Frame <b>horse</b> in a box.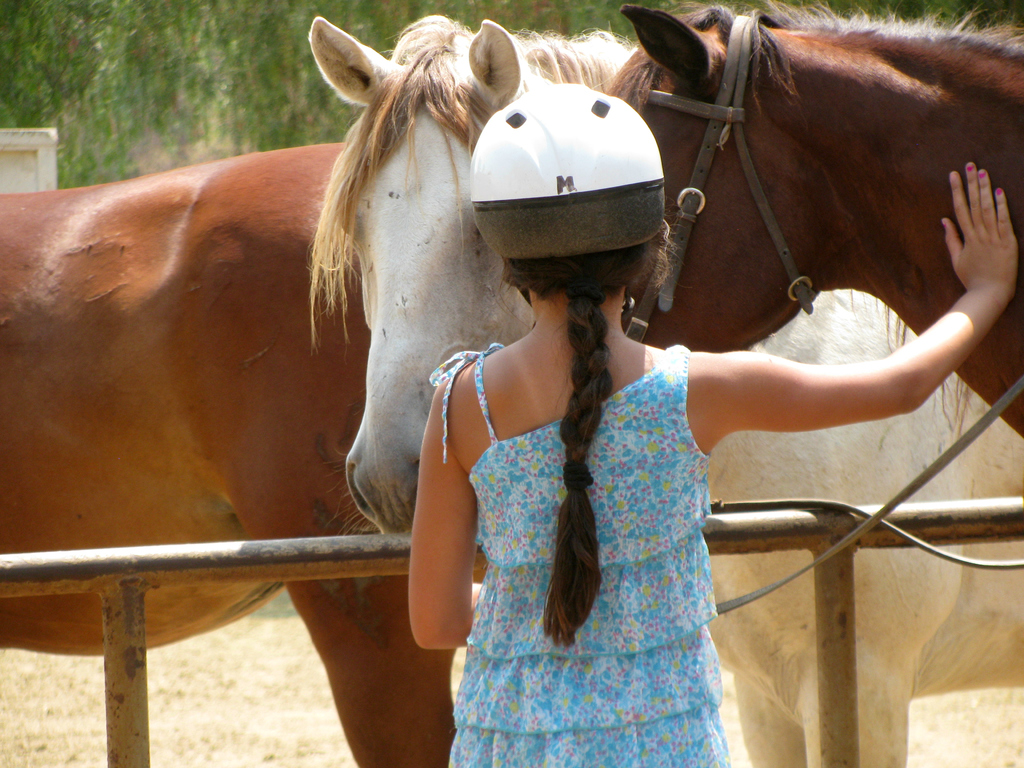
Rect(605, 0, 1023, 437).
